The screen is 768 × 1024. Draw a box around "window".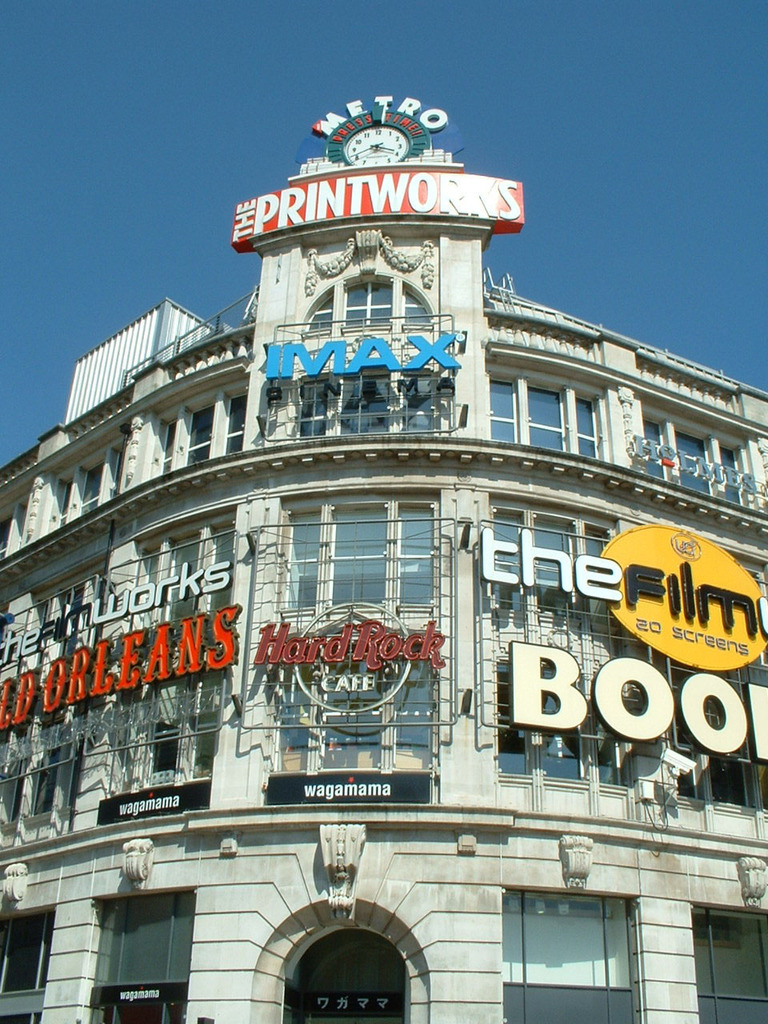
[x1=501, y1=898, x2=640, y2=1023].
